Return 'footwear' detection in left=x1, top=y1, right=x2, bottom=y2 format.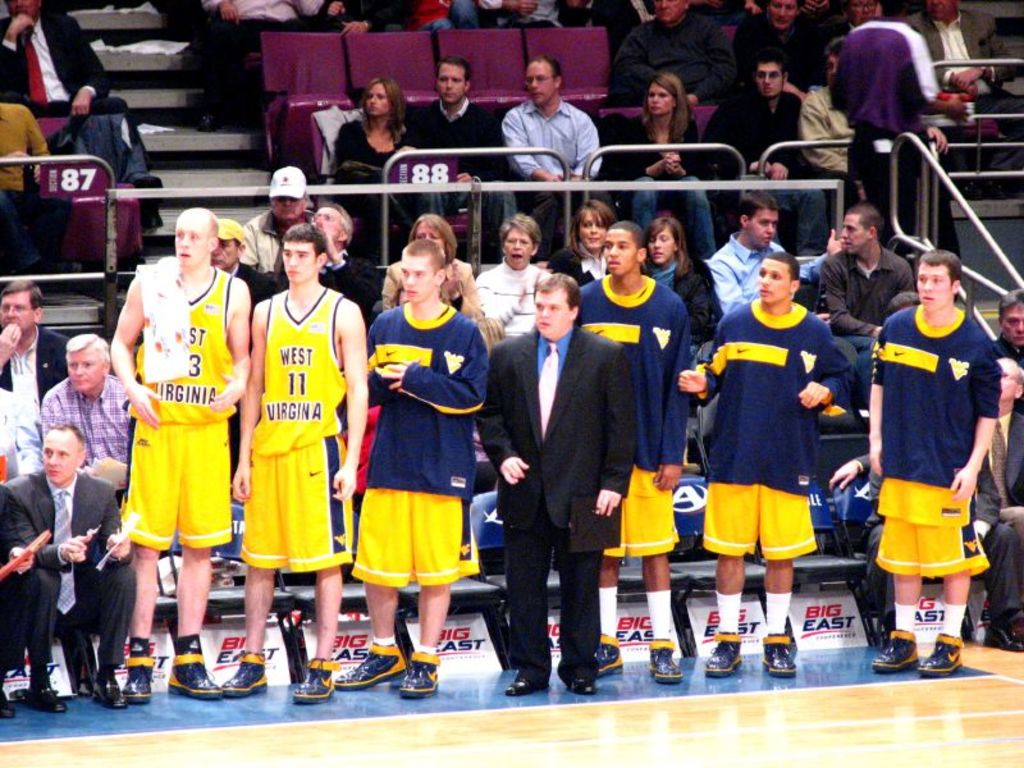
left=873, top=631, right=920, bottom=669.
